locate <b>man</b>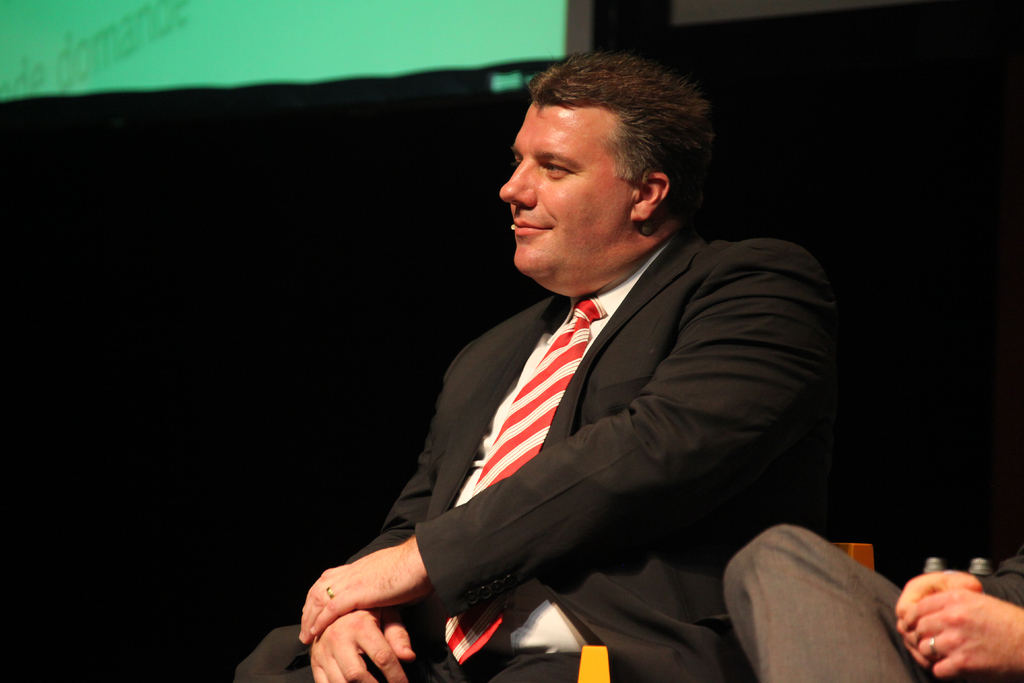
(303, 45, 869, 682)
